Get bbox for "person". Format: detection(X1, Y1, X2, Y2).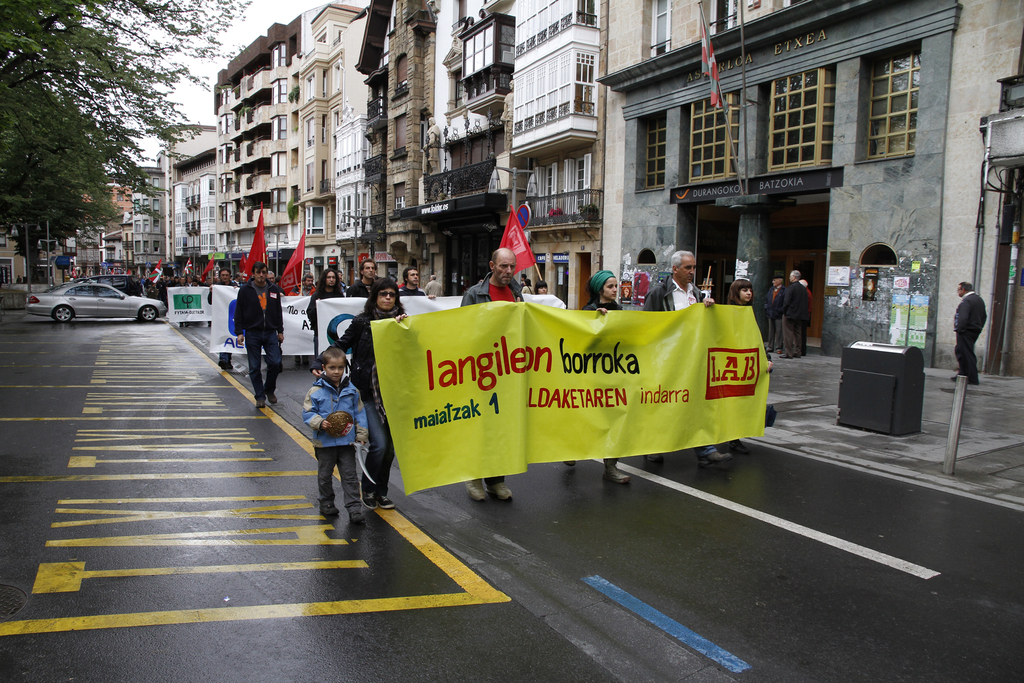
detection(768, 273, 790, 300).
